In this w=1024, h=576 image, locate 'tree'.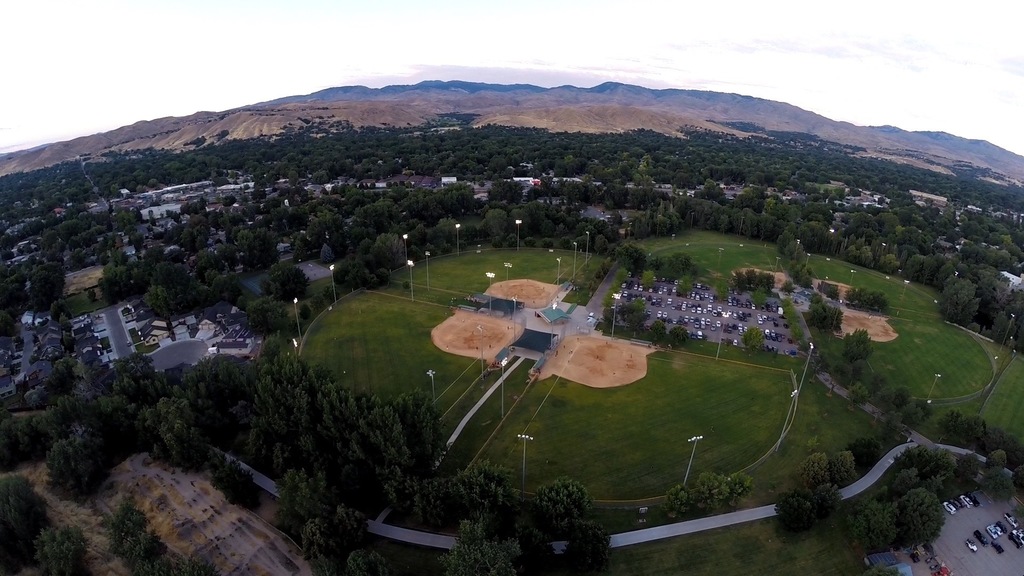
Bounding box: [660, 485, 698, 524].
